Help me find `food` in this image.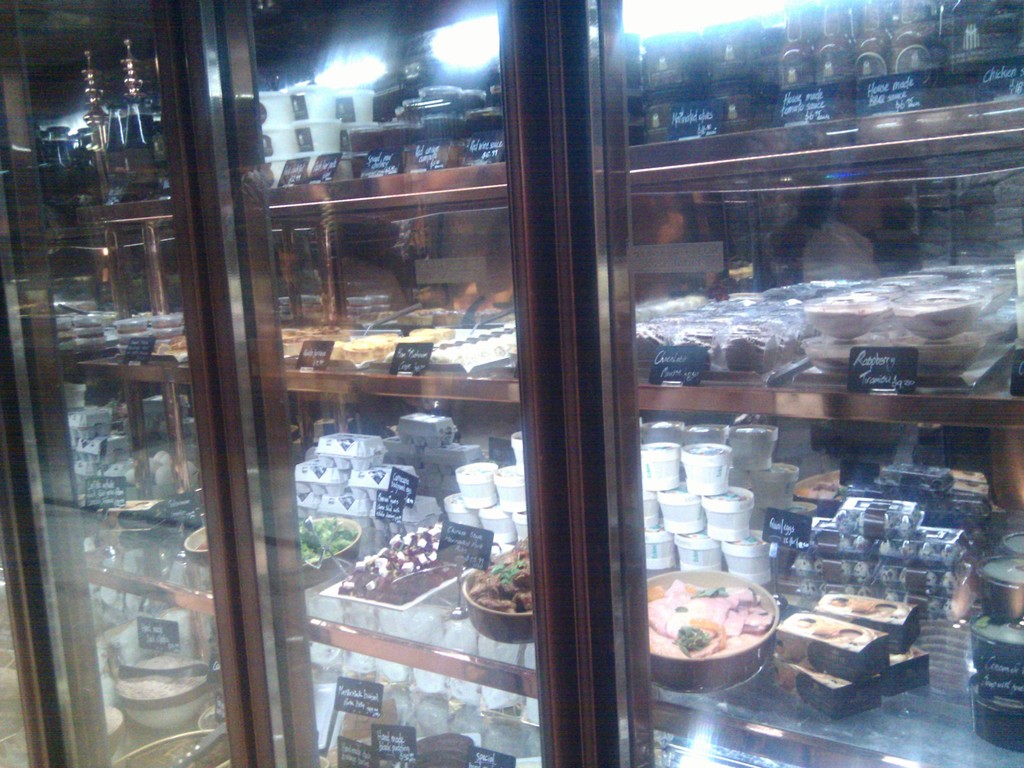
Found it: x1=776 y1=612 x2=888 y2=681.
